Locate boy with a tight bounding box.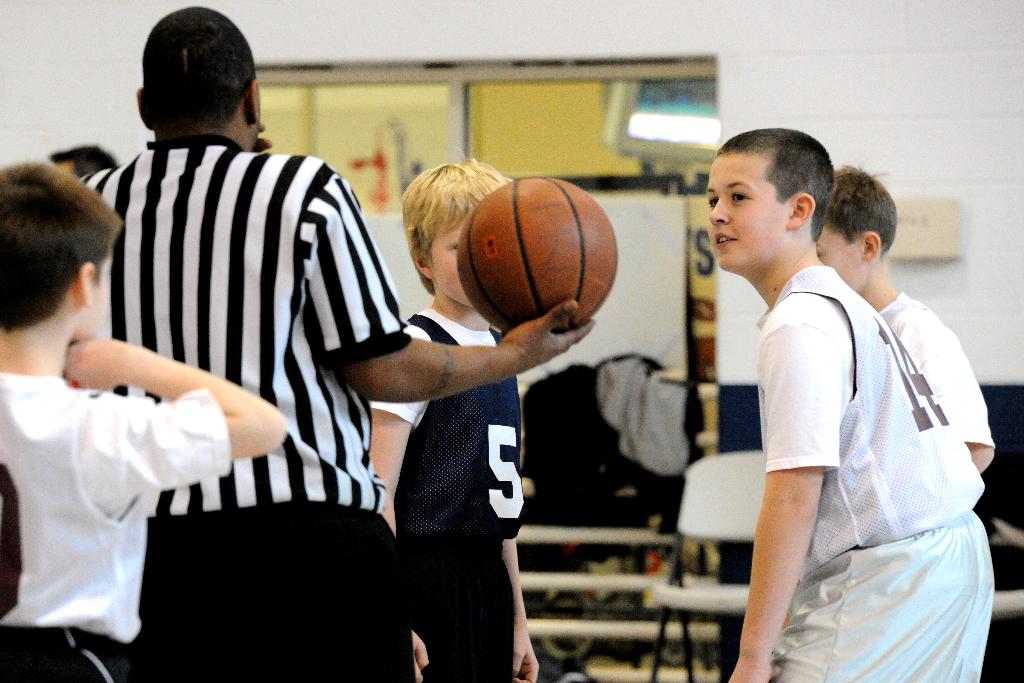
817:163:993:474.
